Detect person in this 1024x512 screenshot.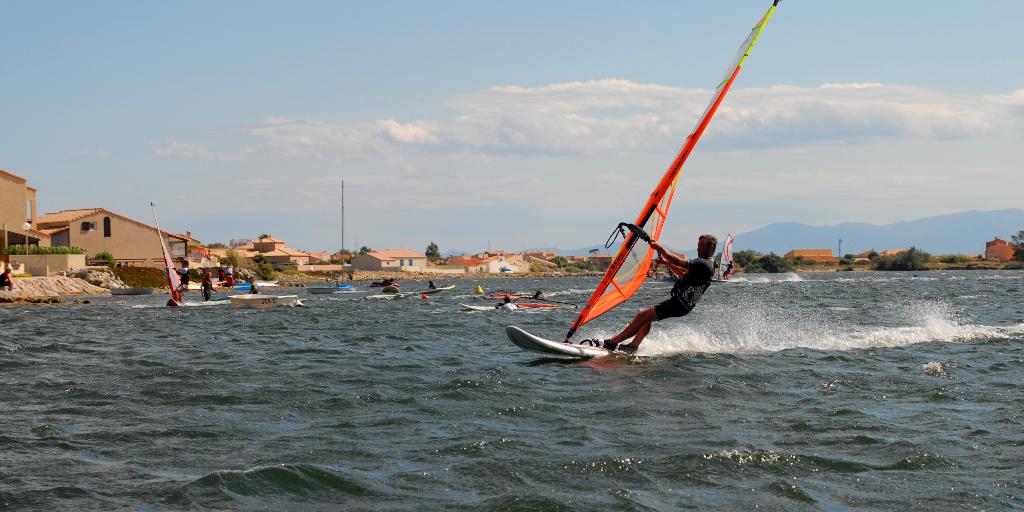
Detection: (118, 261, 124, 266).
